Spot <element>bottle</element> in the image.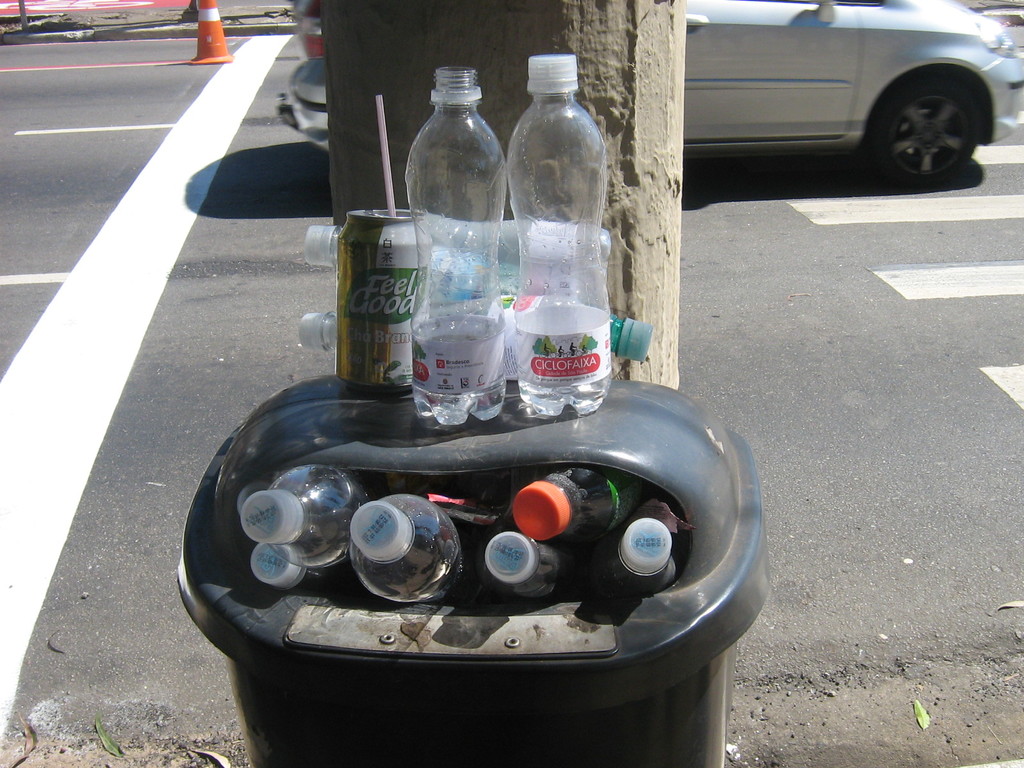
<element>bottle</element> found at x1=306 y1=297 x2=519 y2=358.
